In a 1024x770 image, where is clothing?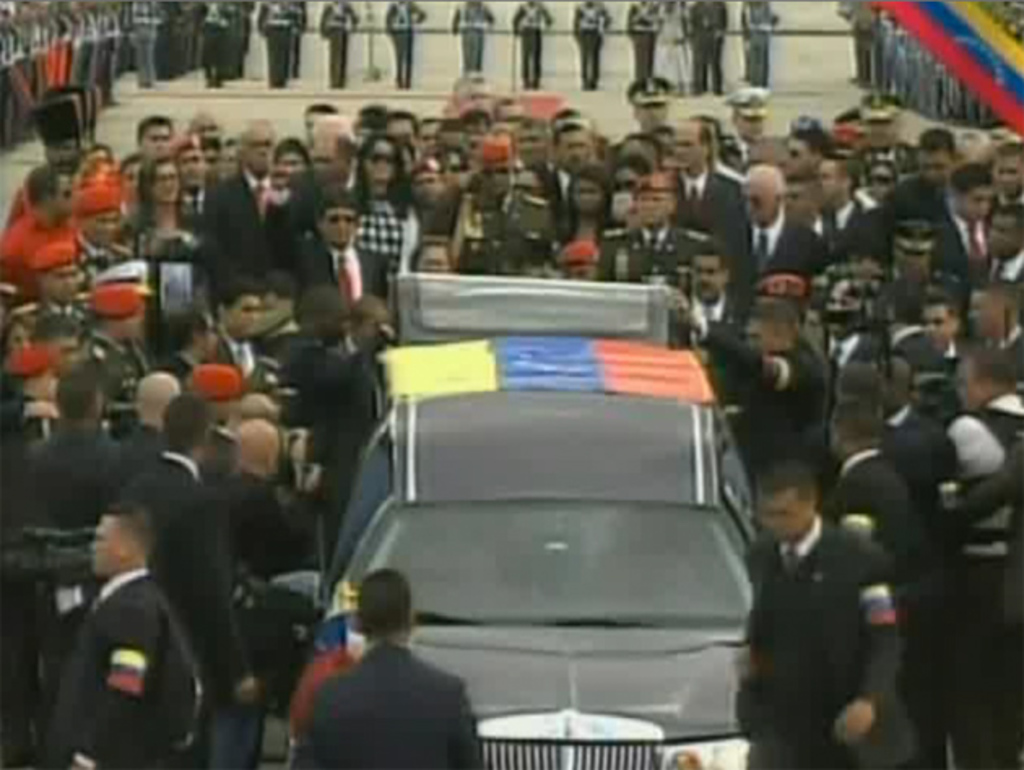
(735, 0, 770, 88).
